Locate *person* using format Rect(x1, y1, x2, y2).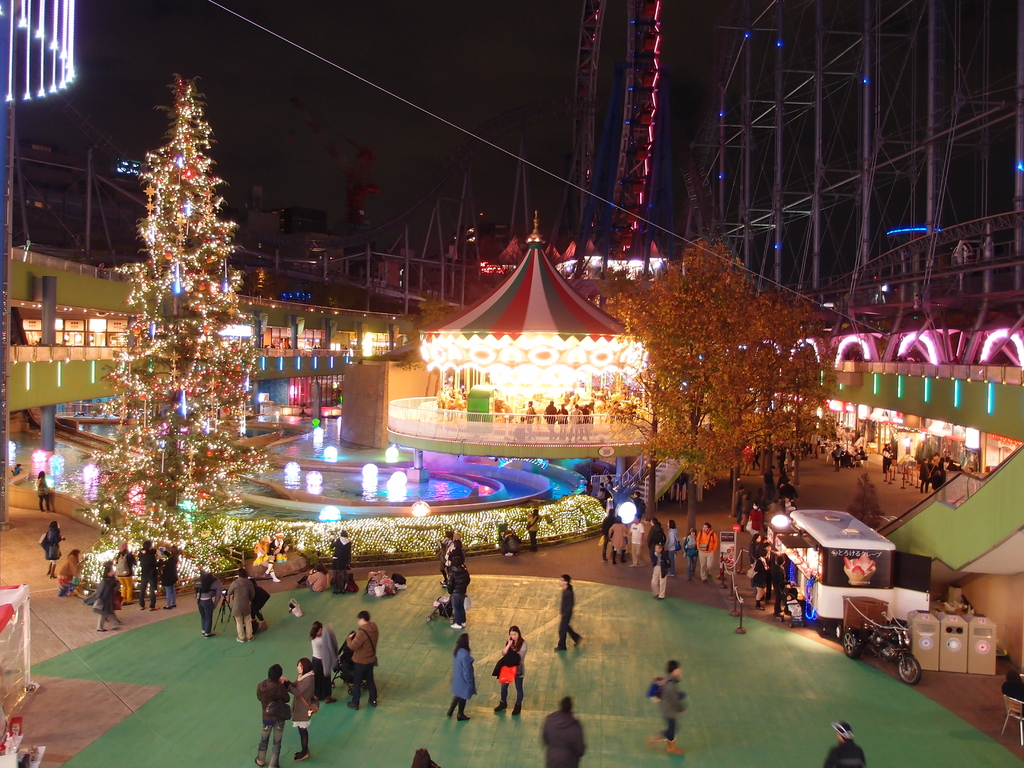
Rect(113, 548, 124, 590).
